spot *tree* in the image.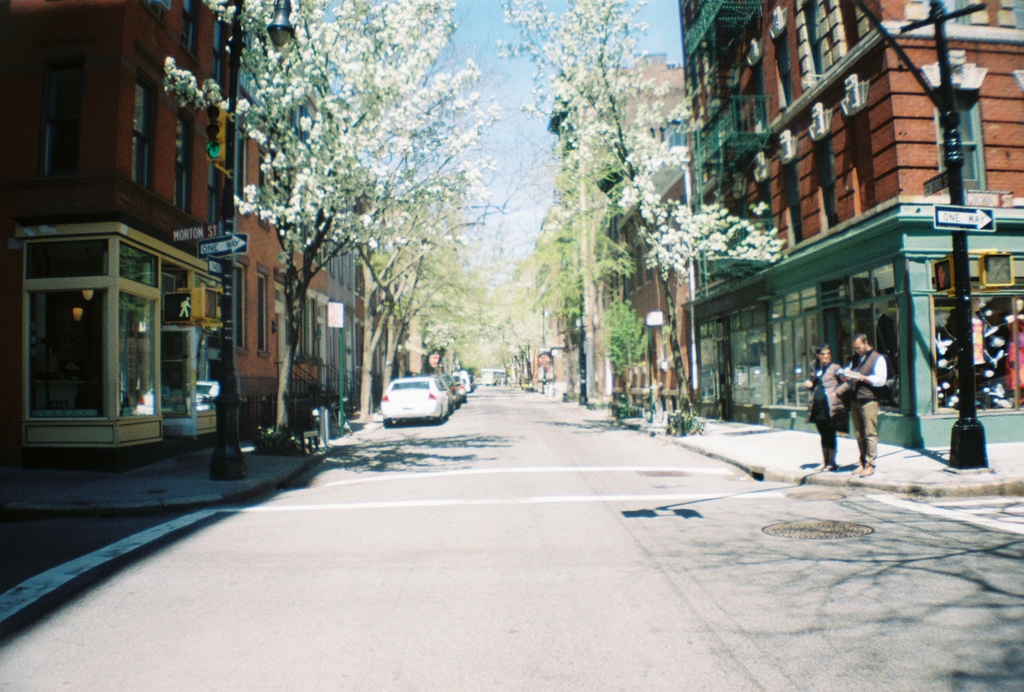
*tree* found at (left=516, top=114, right=601, bottom=400).
